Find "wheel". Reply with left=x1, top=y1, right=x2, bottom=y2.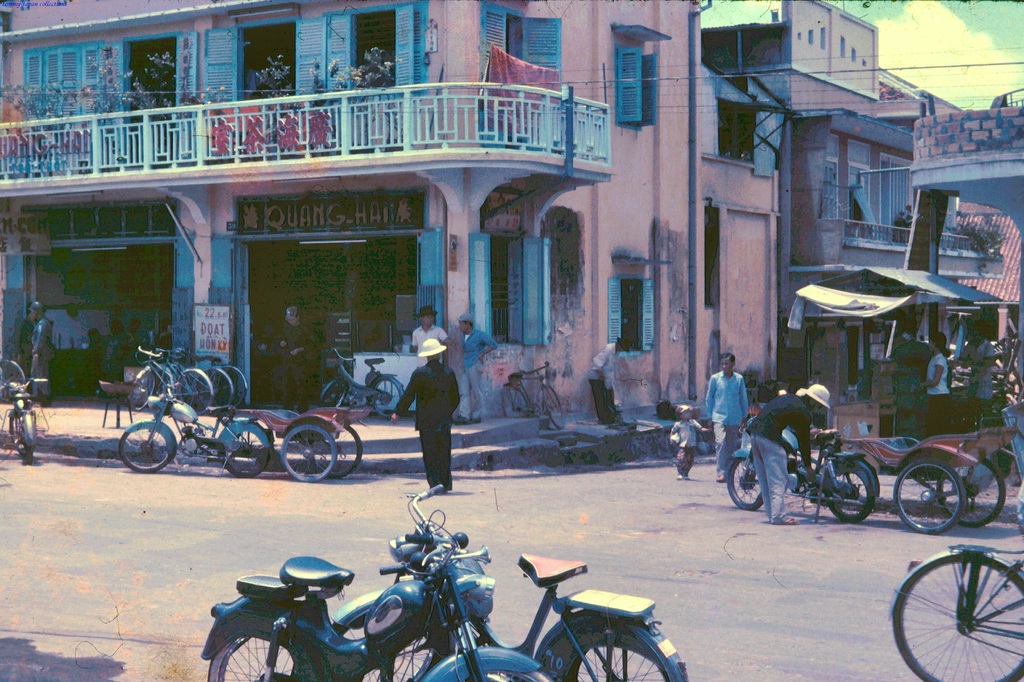
left=316, top=379, right=350, bottom=411.
